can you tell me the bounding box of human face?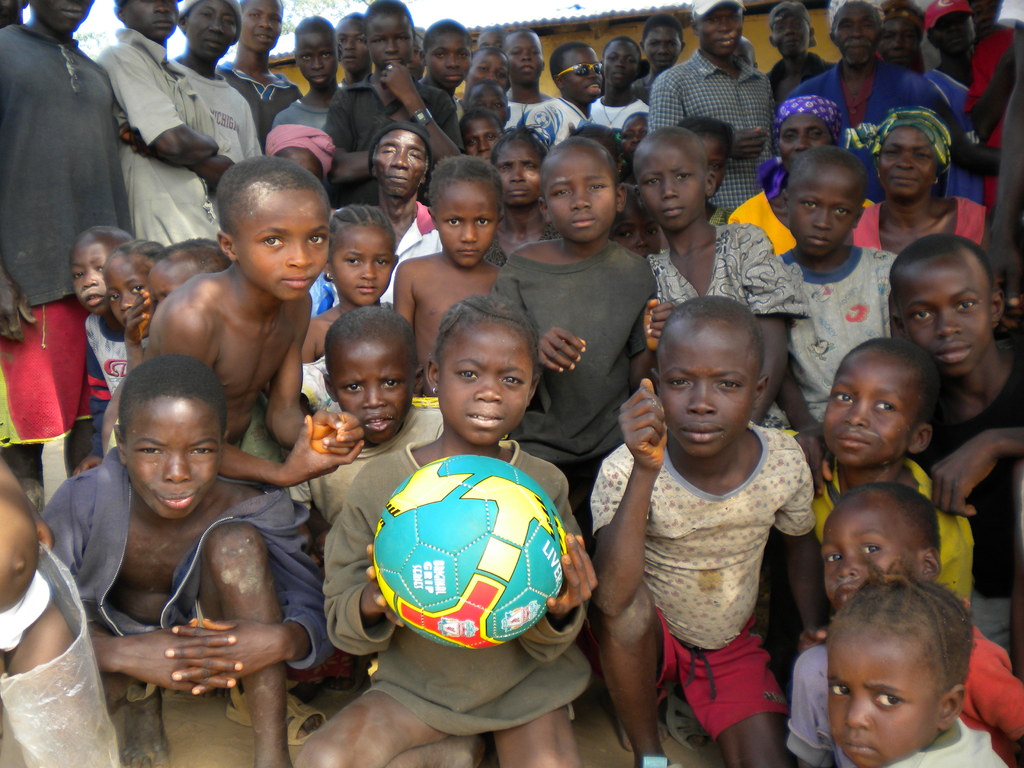
[427, 170, 498, 270].
